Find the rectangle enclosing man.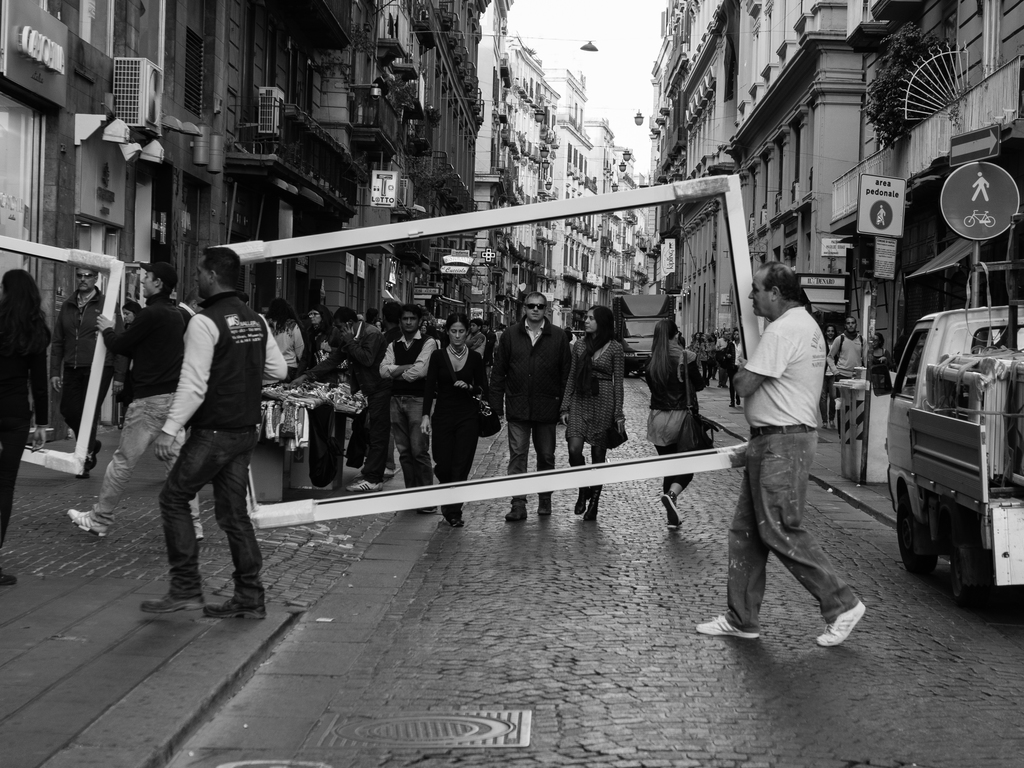
(488, 283, 572, 526).
